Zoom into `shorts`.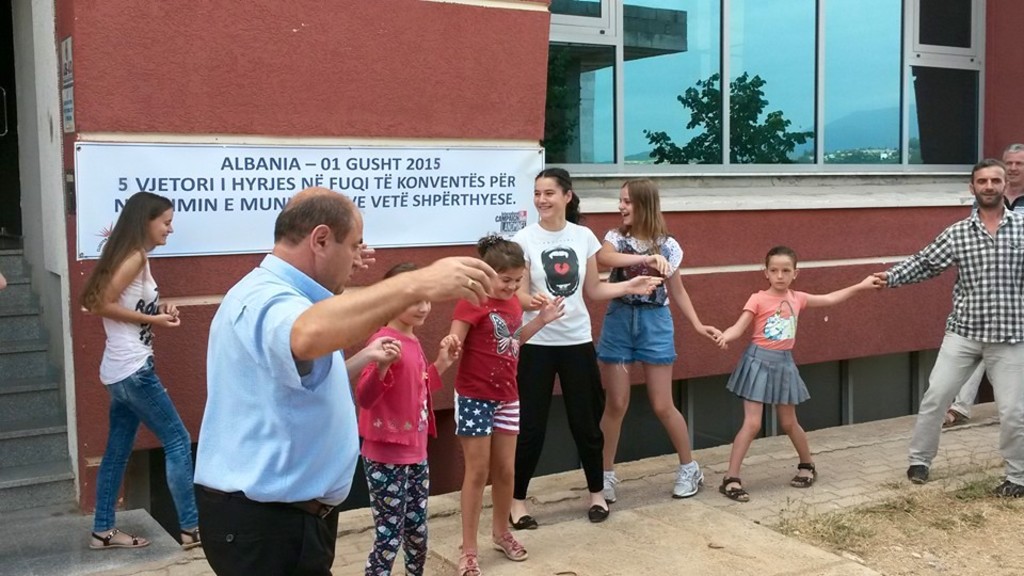
Zoom target: region(727, 342, 809, 401).
